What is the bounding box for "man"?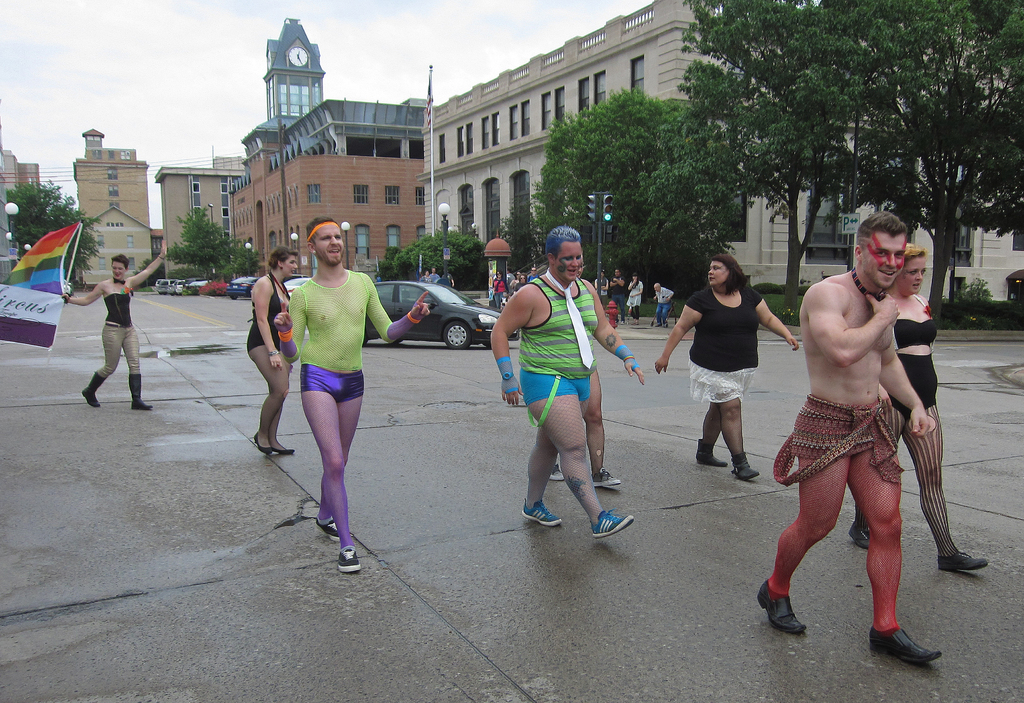
652/282/675/327.
